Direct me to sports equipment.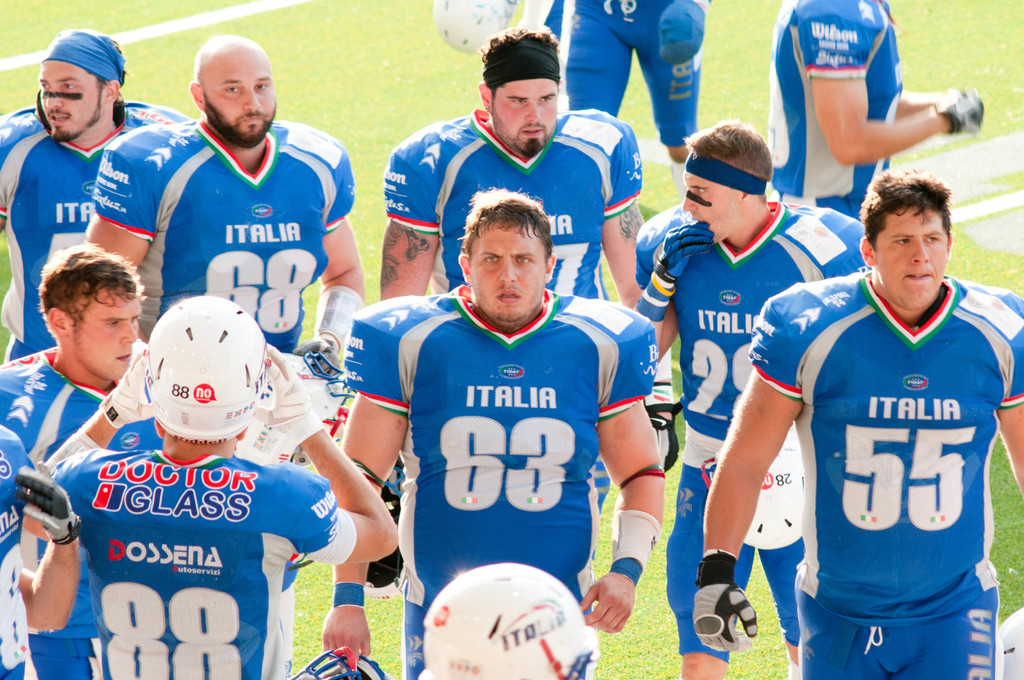
Direction: box=[376, 453, 403, 515].
